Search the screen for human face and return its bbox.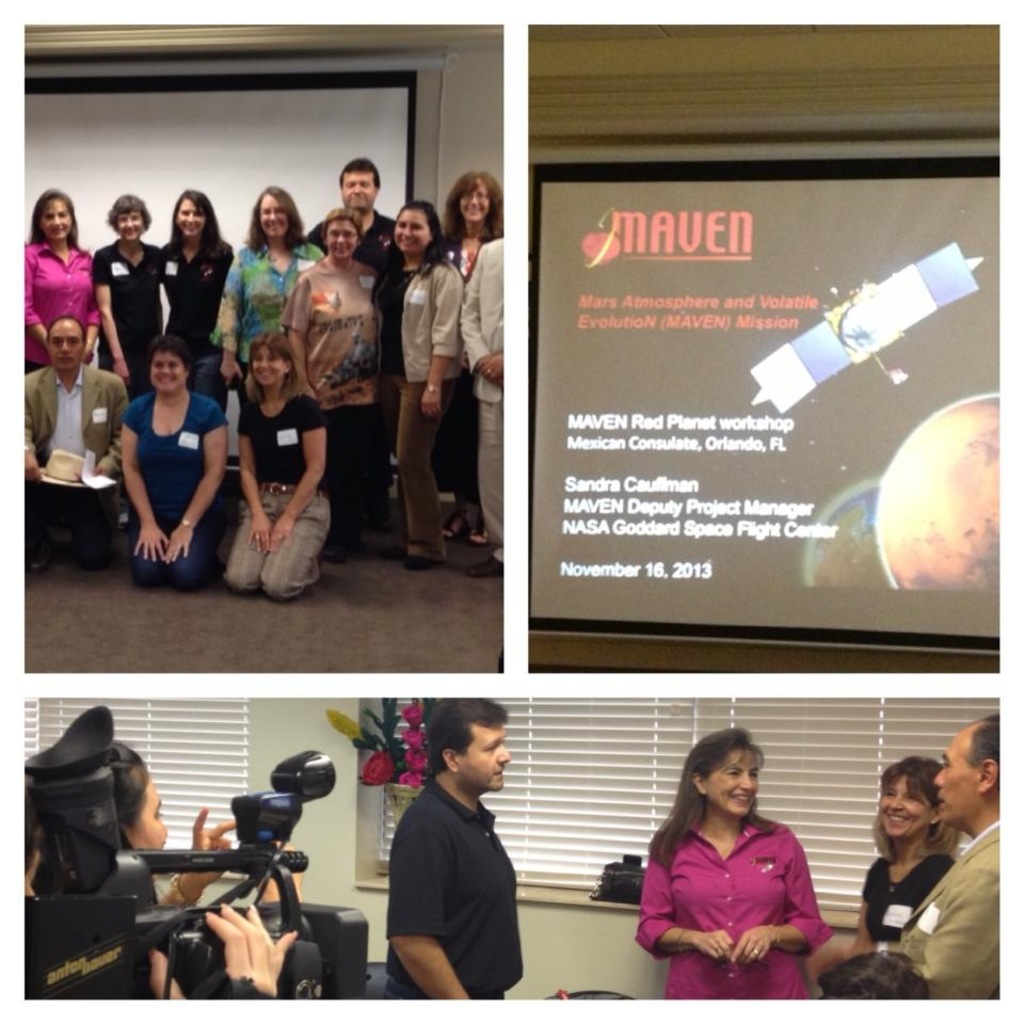
Found: 254/350/286/389.
